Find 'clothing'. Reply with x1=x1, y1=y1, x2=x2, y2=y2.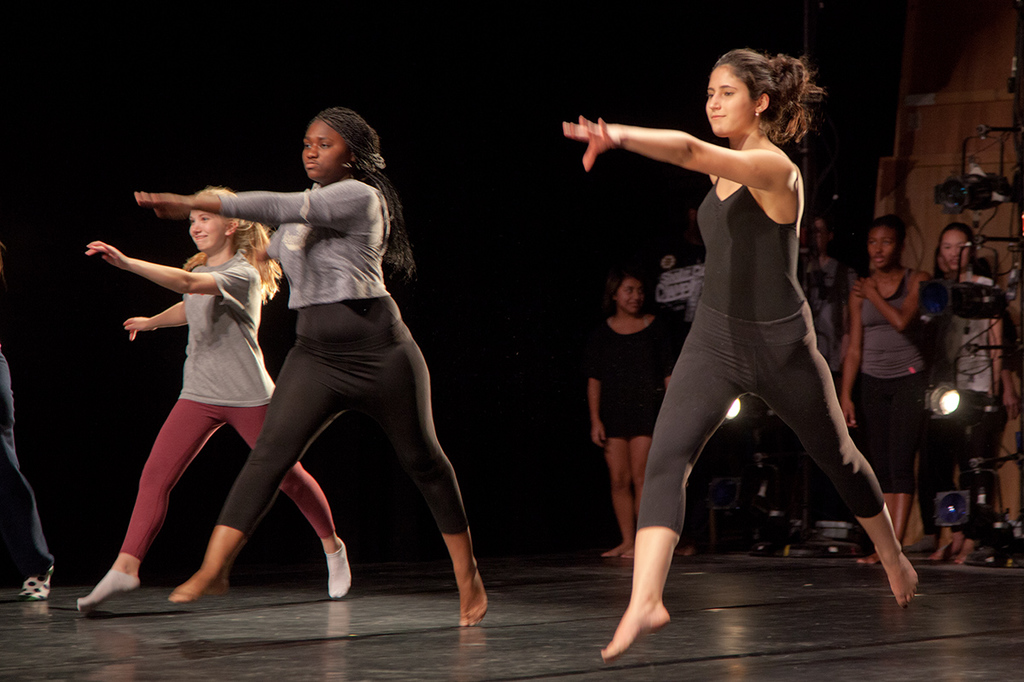
x1=117, y1=254, x2=338, y2=555.
